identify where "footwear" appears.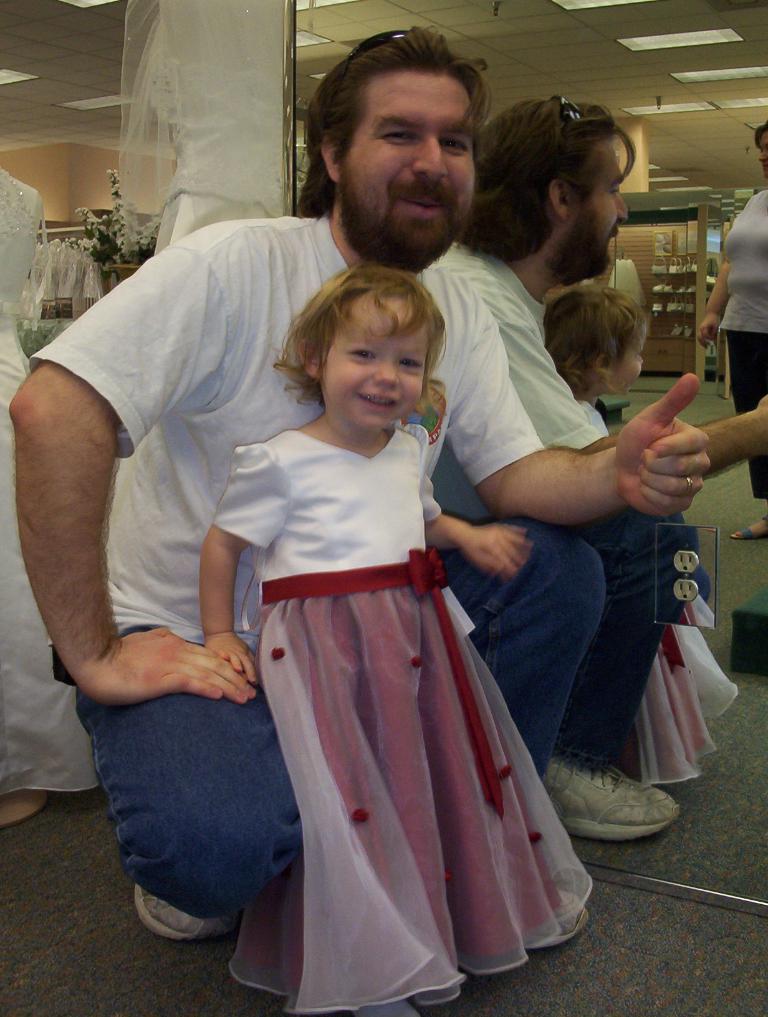
Appears at bbox=[136, 882, 242, 943].
